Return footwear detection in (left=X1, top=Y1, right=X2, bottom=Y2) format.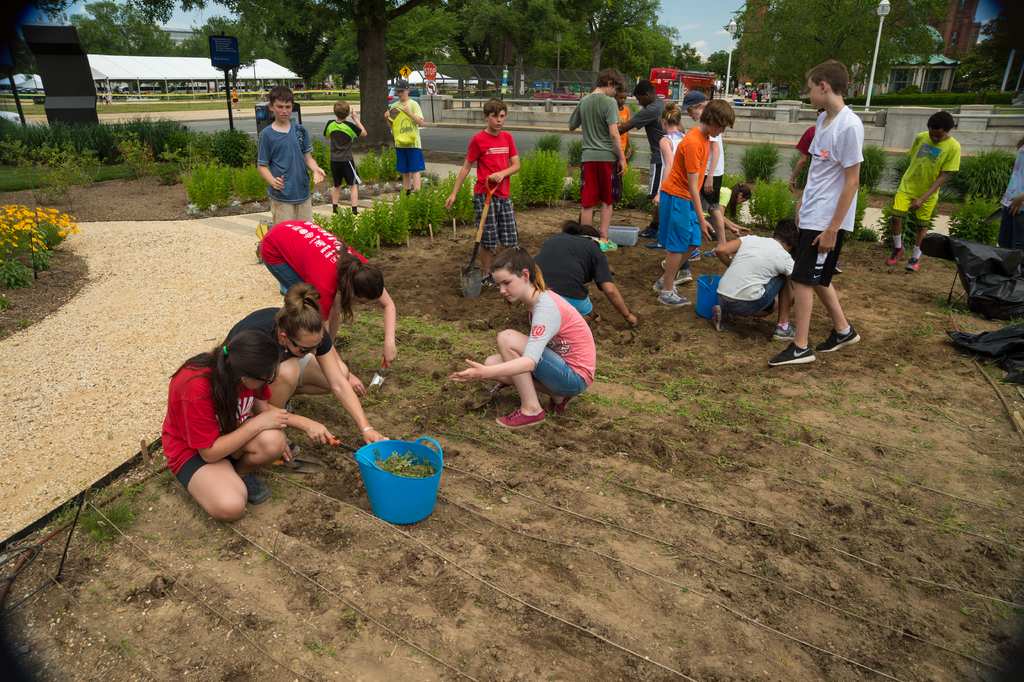
(left=644, top=241, right=664, bottom=249).
